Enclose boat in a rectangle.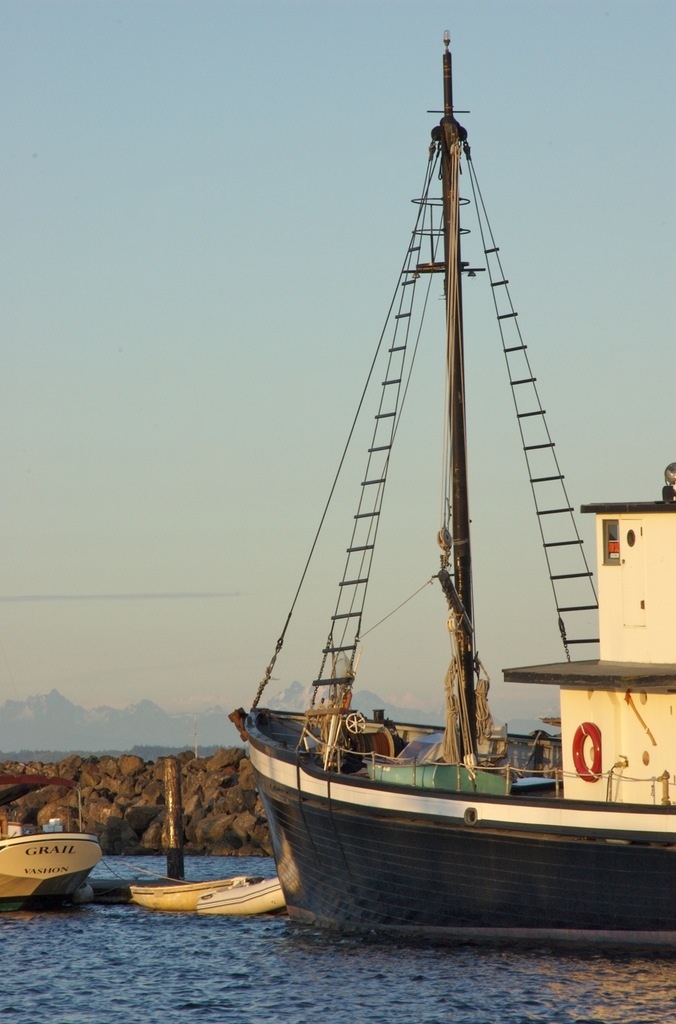
<box>237,33,675,960</box>.
